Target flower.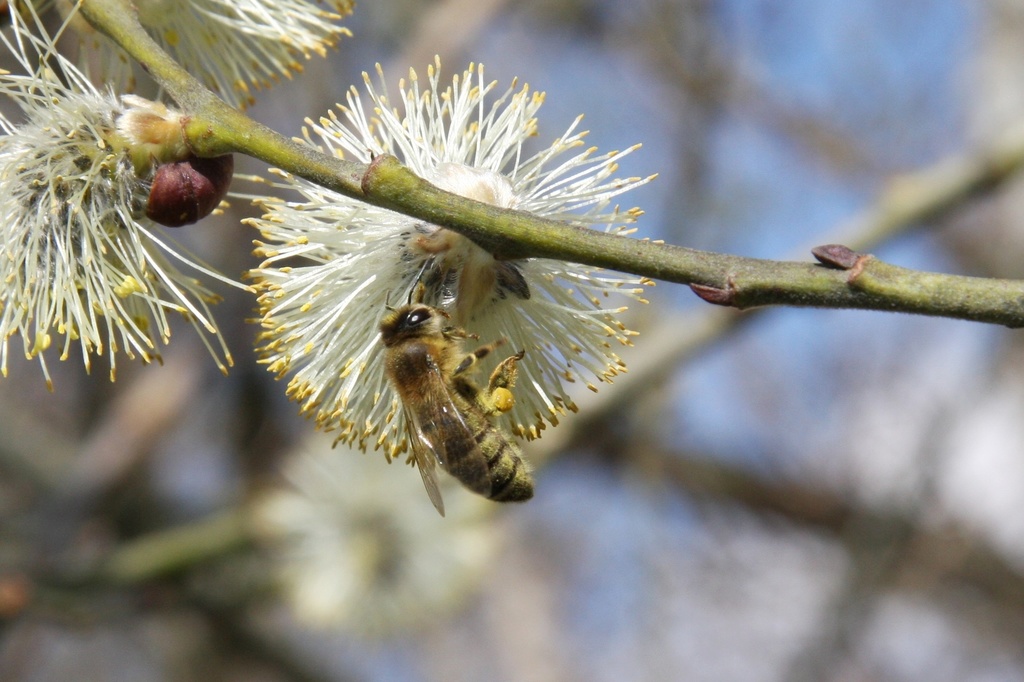
Target region: region(0, 0, 262, 397).
